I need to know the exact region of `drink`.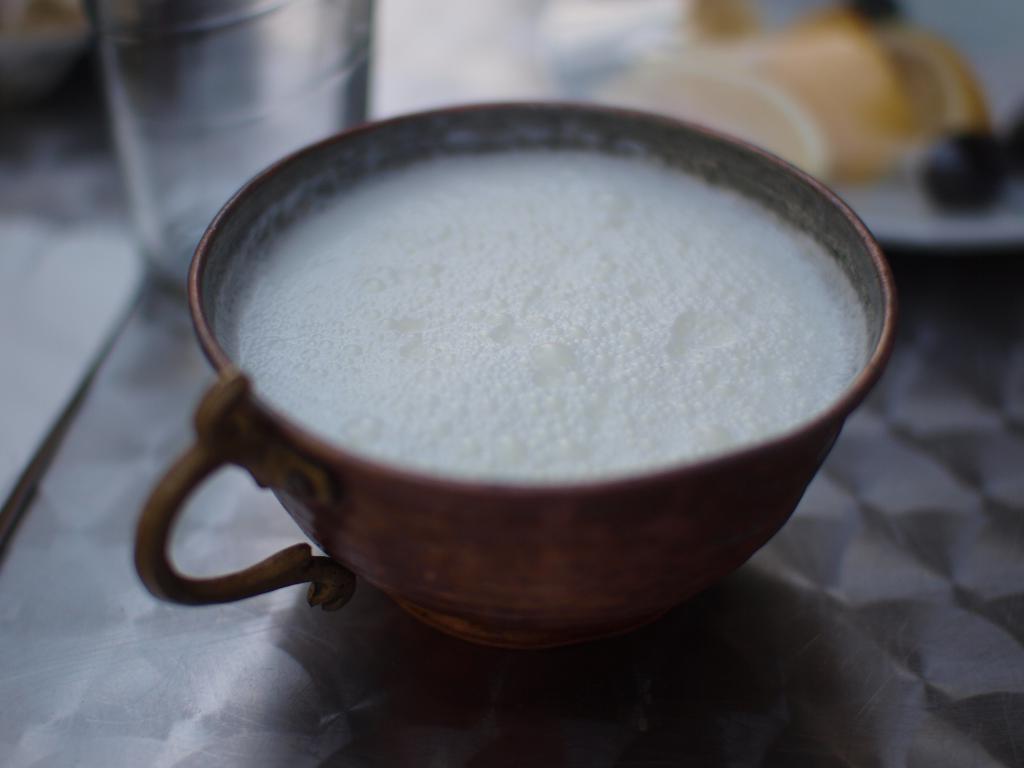
Region: {"x1": 234, "y1": 142, "x2": 870, "y2": 478}.
